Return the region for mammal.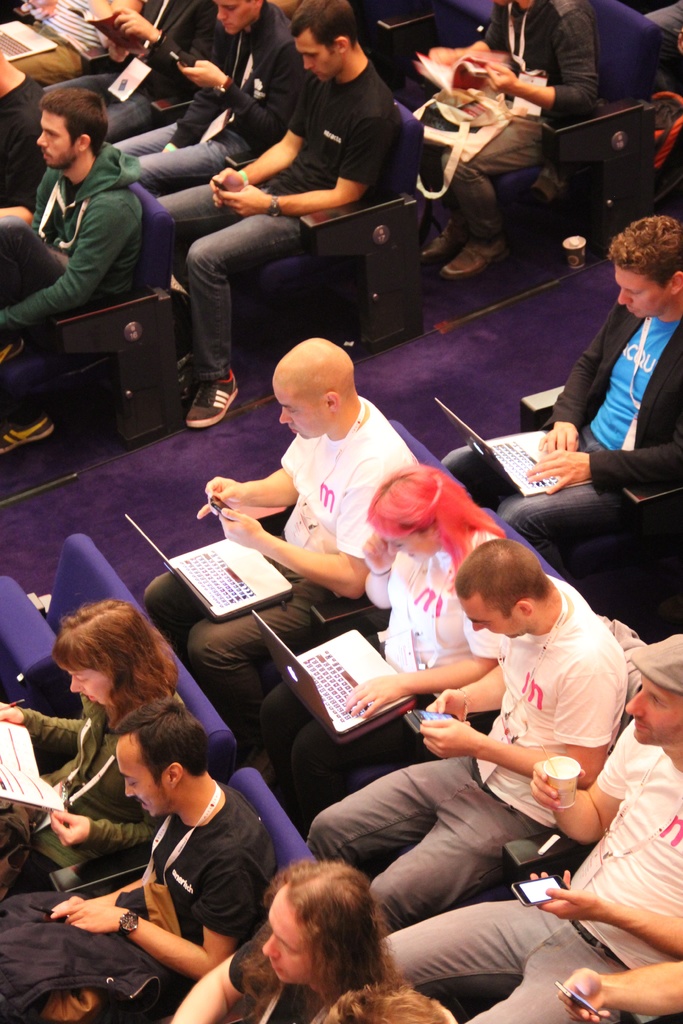
bbox=[0, 594, 190, 899].
